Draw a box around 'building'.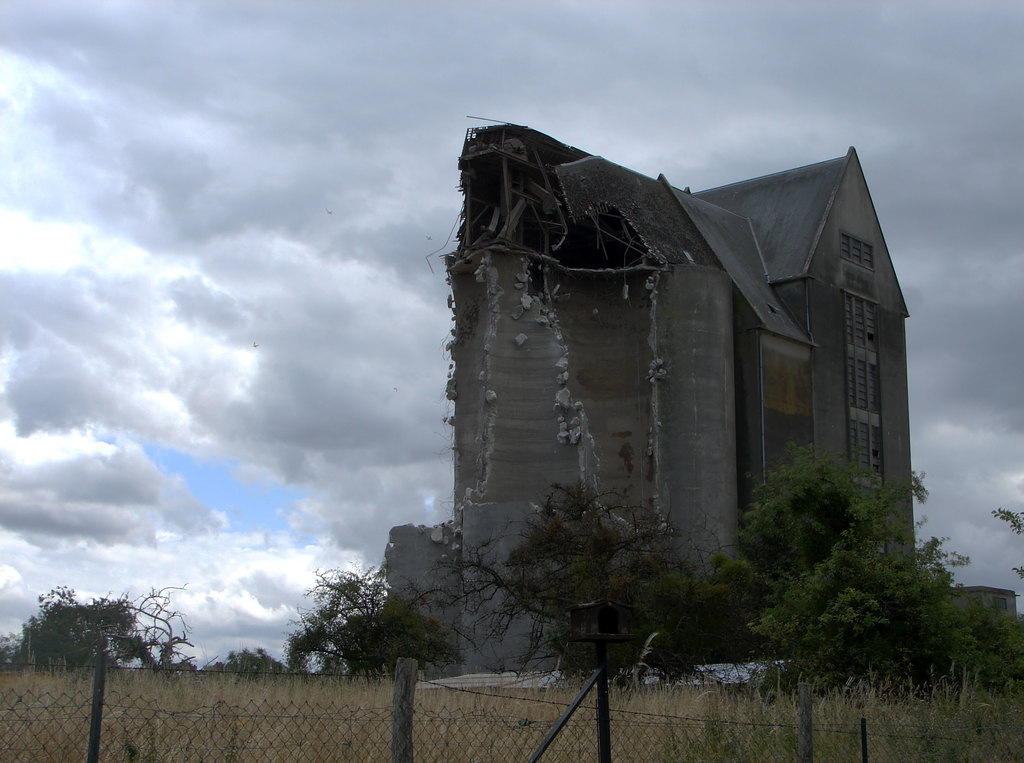
<bbox>941, 582, 1014, 620</bbox>.
